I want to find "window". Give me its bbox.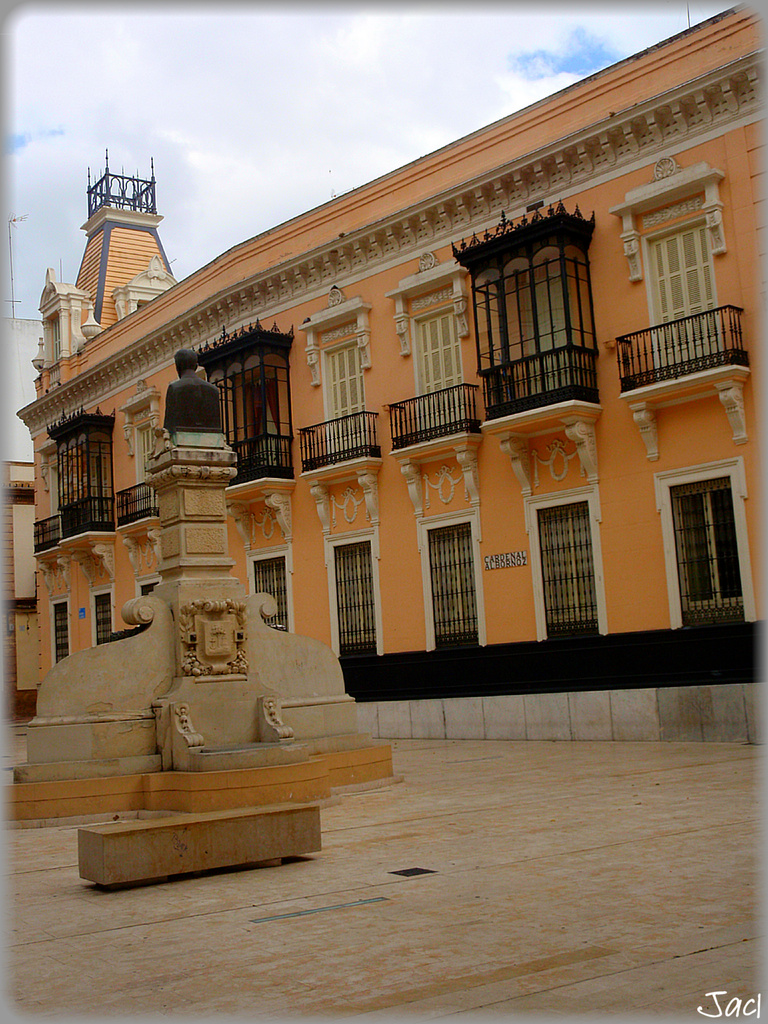
l=421, t=313, r=470, b=427.
